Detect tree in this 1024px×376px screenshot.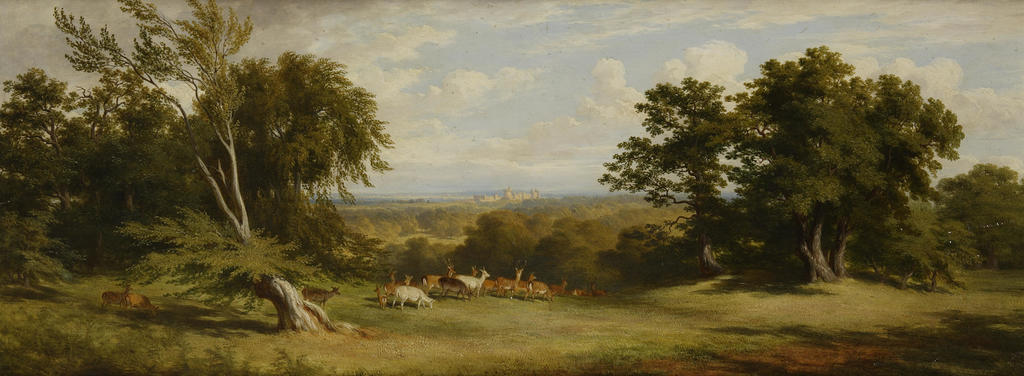
Detection: crop(51, 0, 338, 339).
